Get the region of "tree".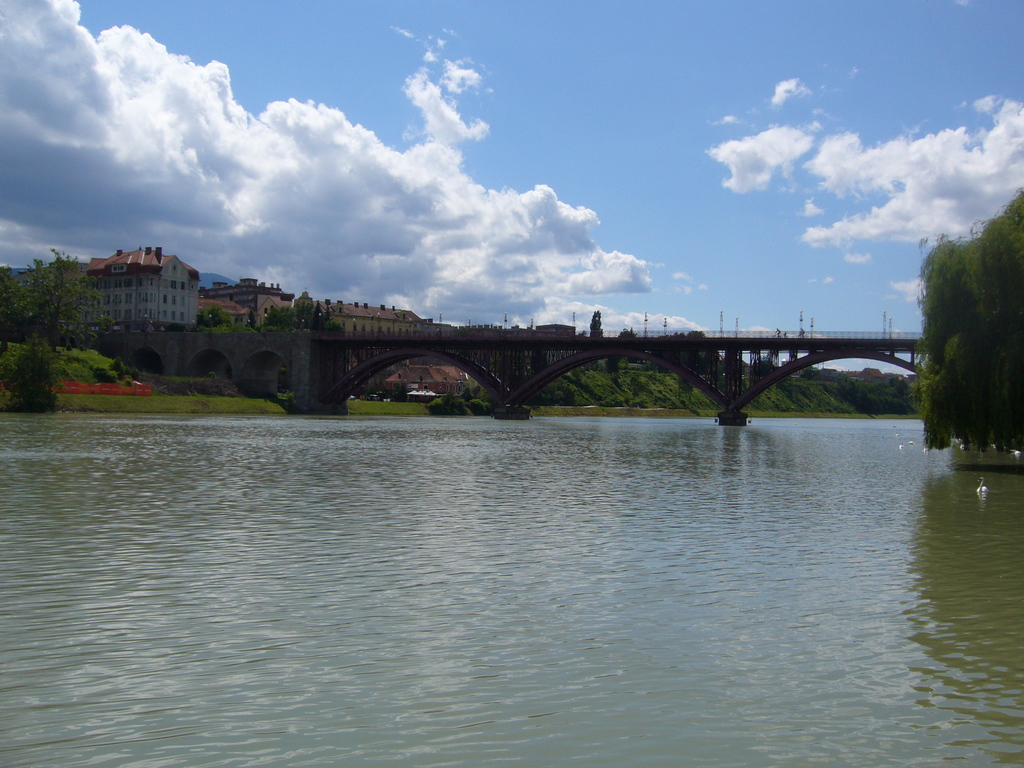
615,325,639,339.
